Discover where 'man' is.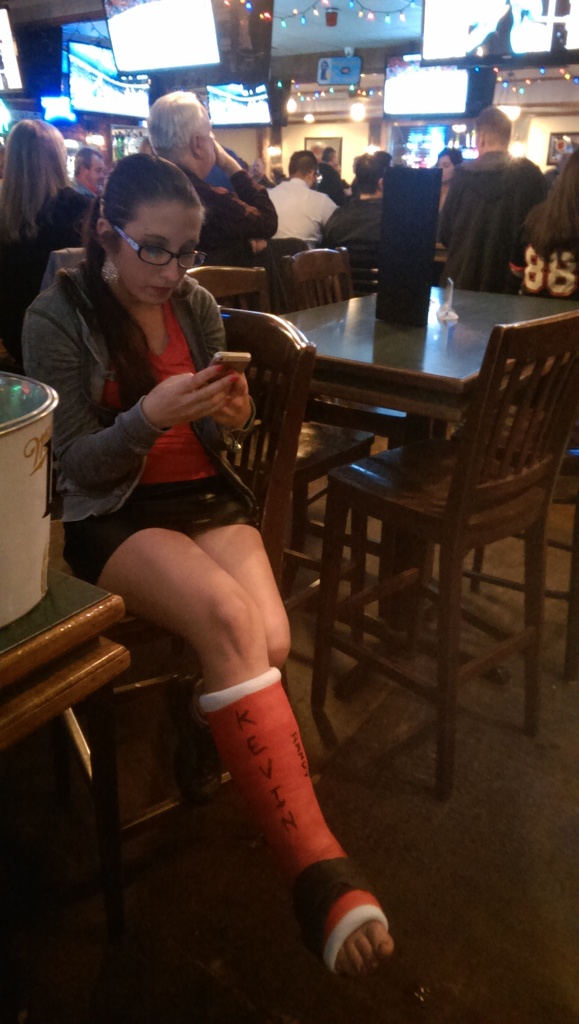
Discovered at l=314, t=148, r=391, b=243.
